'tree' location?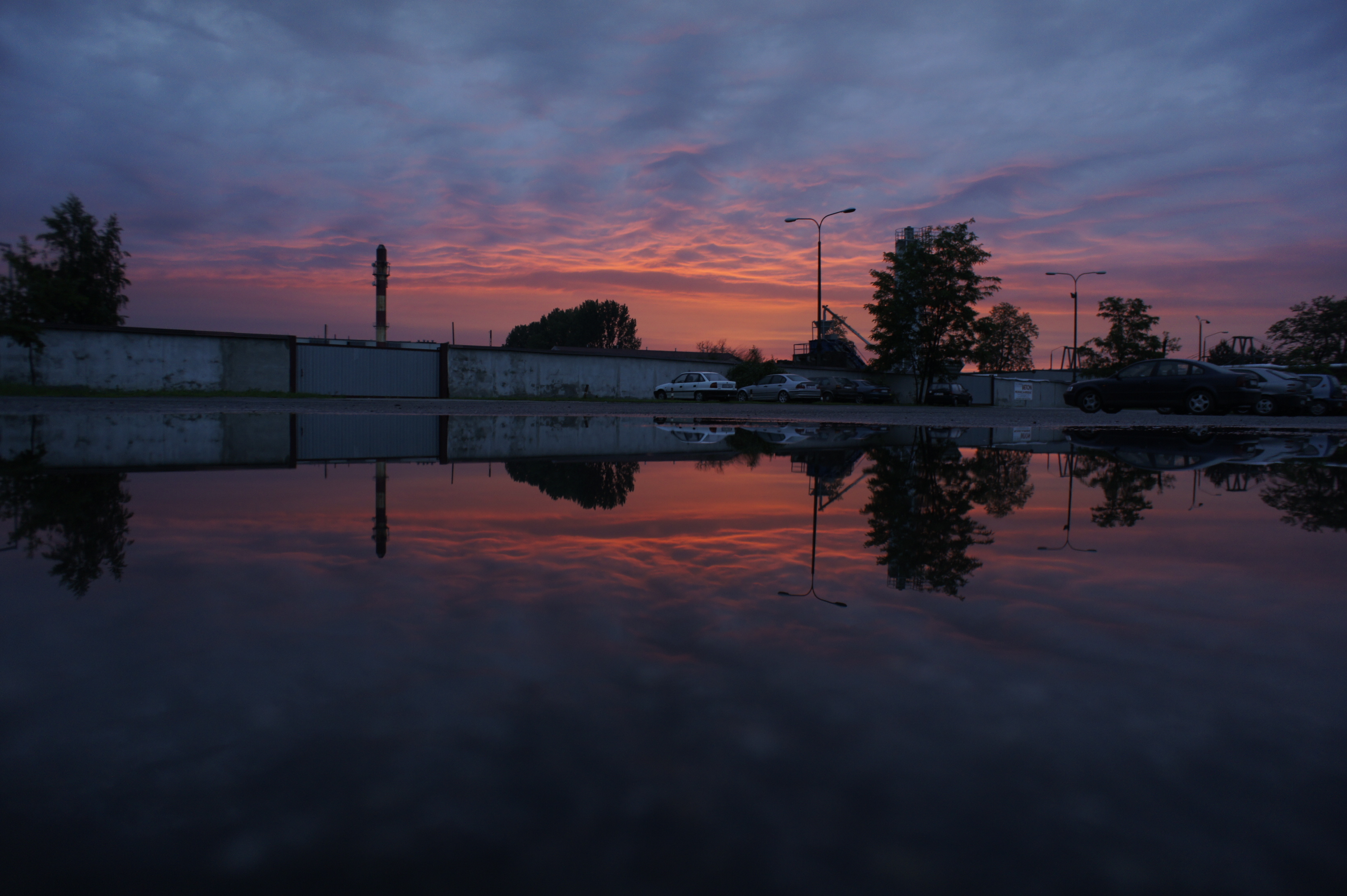
bbox=[203, 121, 258, 142]
